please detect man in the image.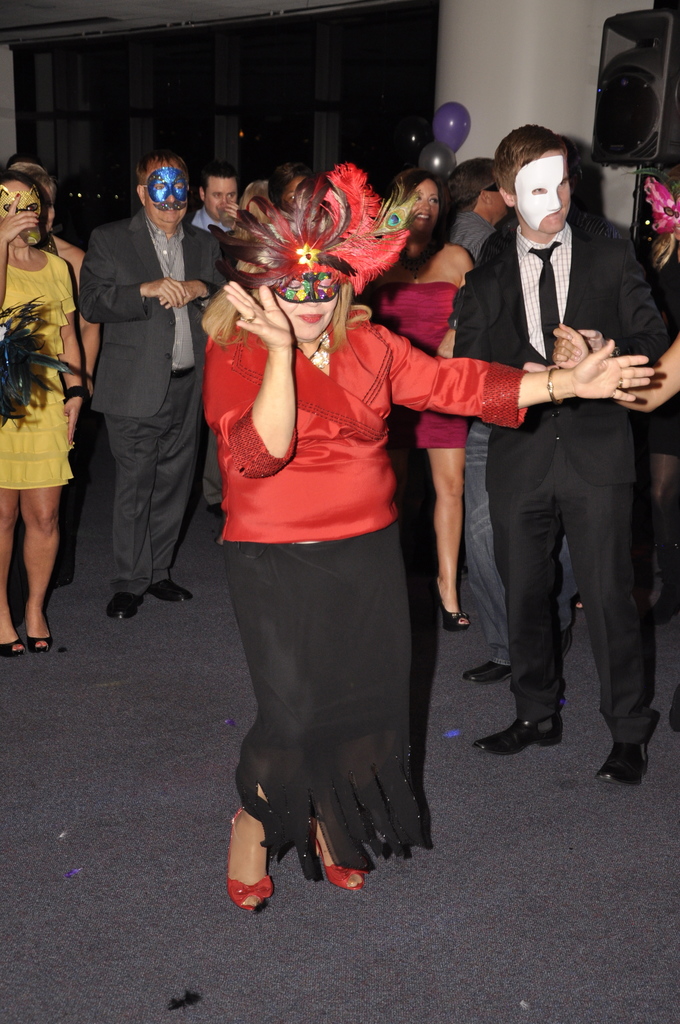
{"x1": 77, "y1": 151, "x2": 238, "y2": 629}.
